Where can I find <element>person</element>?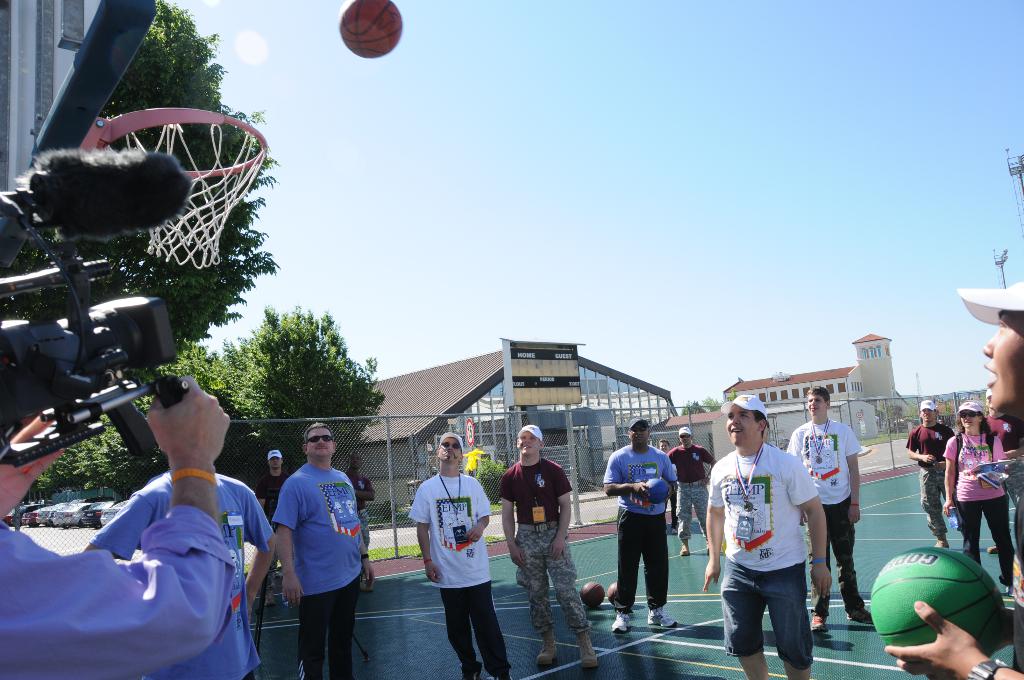
You can find it at 885:281:1023:679.
